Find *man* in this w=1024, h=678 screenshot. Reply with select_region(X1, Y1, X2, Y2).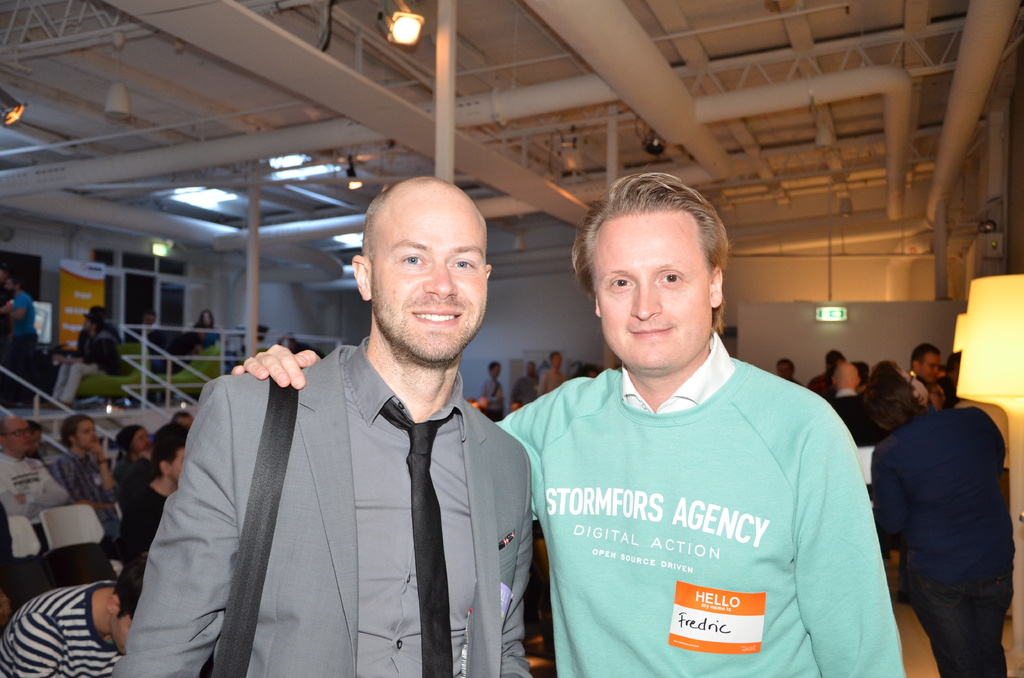
select_region(108, 179, 532, 677).
